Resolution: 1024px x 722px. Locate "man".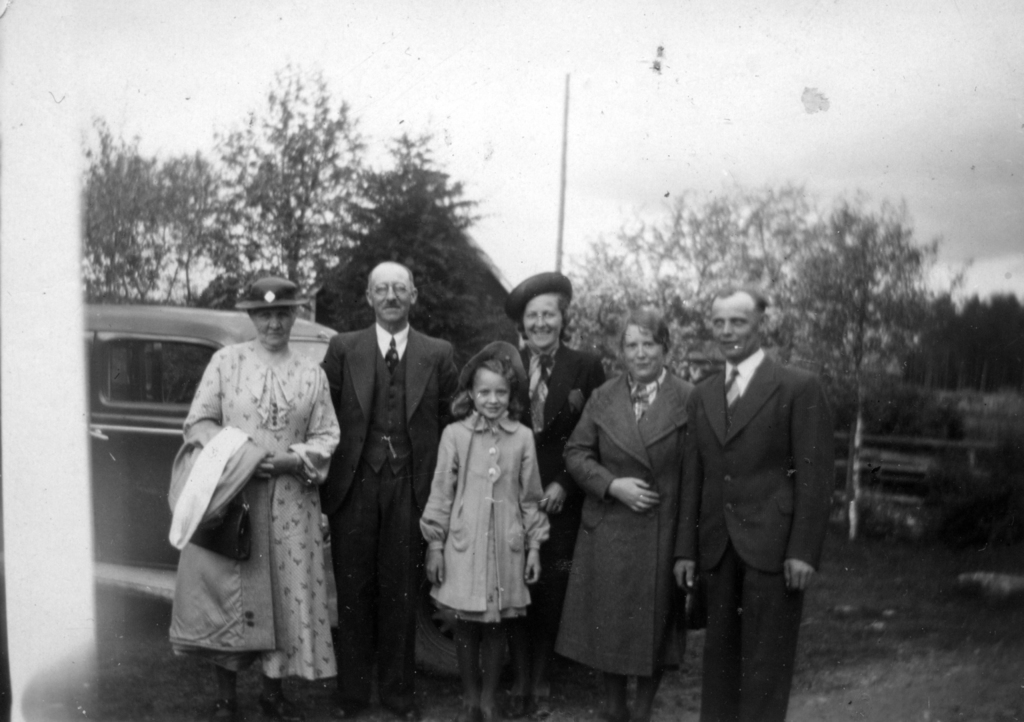
box=[676, 293, 835, 705].
